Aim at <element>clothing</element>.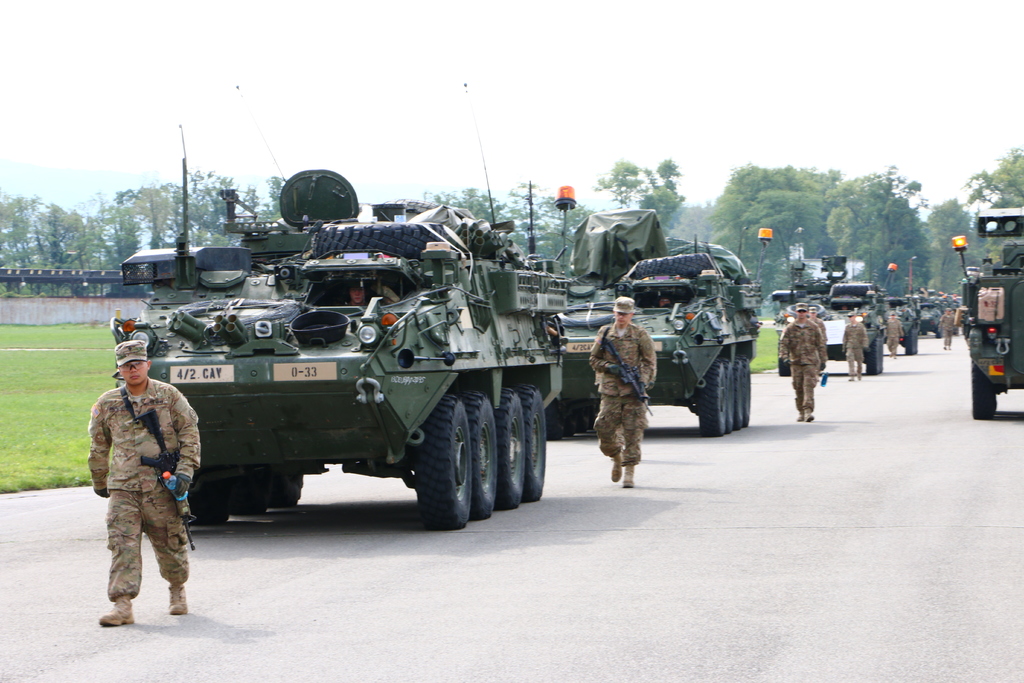
Aimed at l=777, t=318, r=828, b=413.
